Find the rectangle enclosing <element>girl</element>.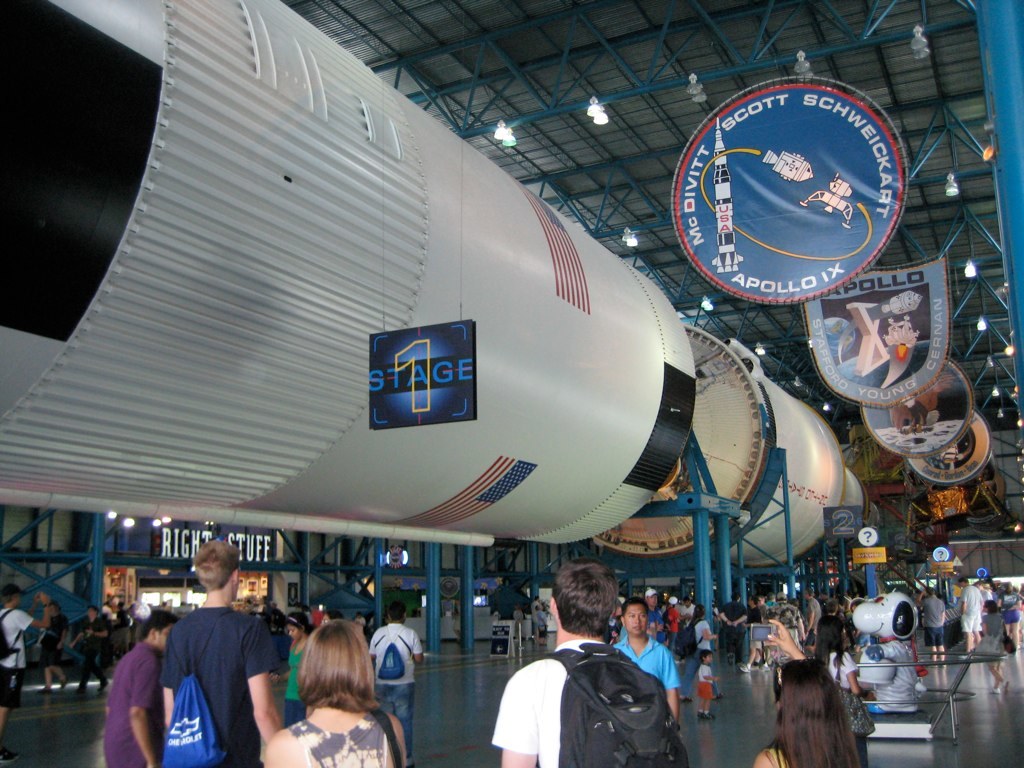
select_region(754, 615, 856, 767).
